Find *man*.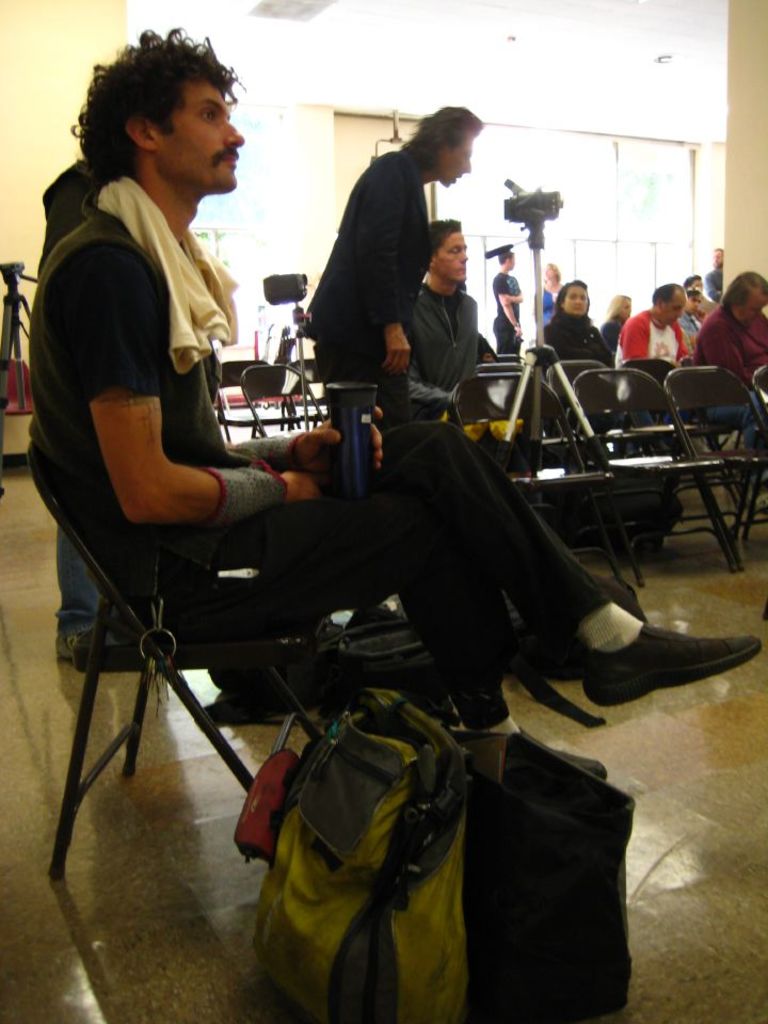
region(378, 223, 484, 414).
